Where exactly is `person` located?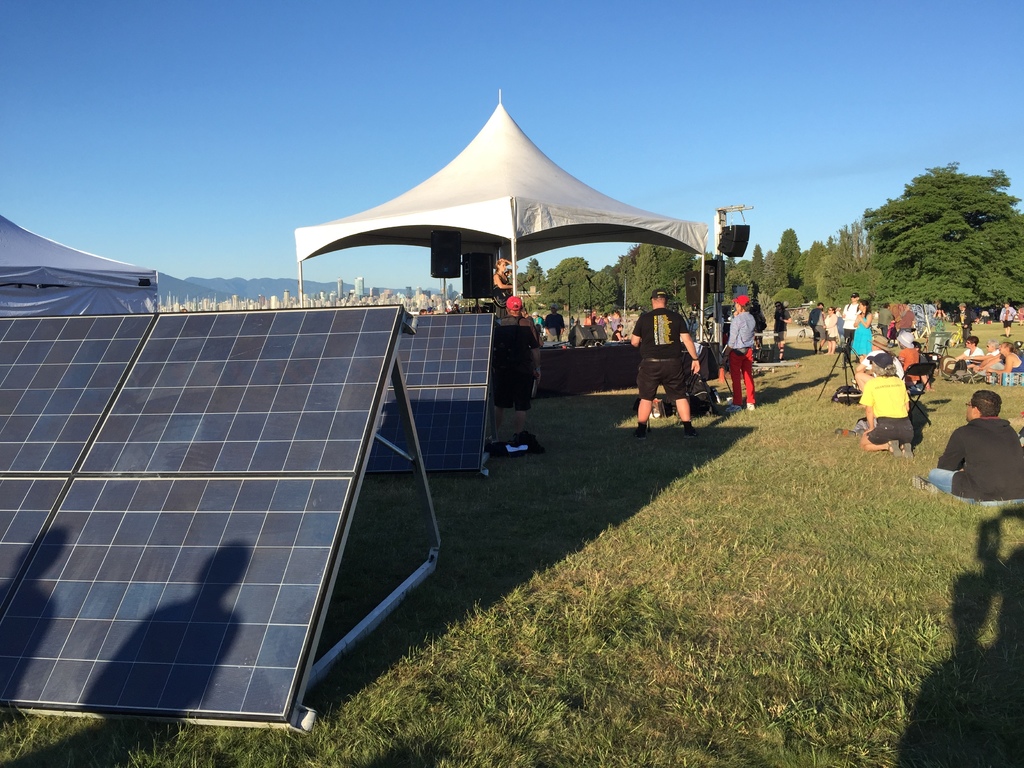
Its bounding box is region(773, 302, 792, 362).
